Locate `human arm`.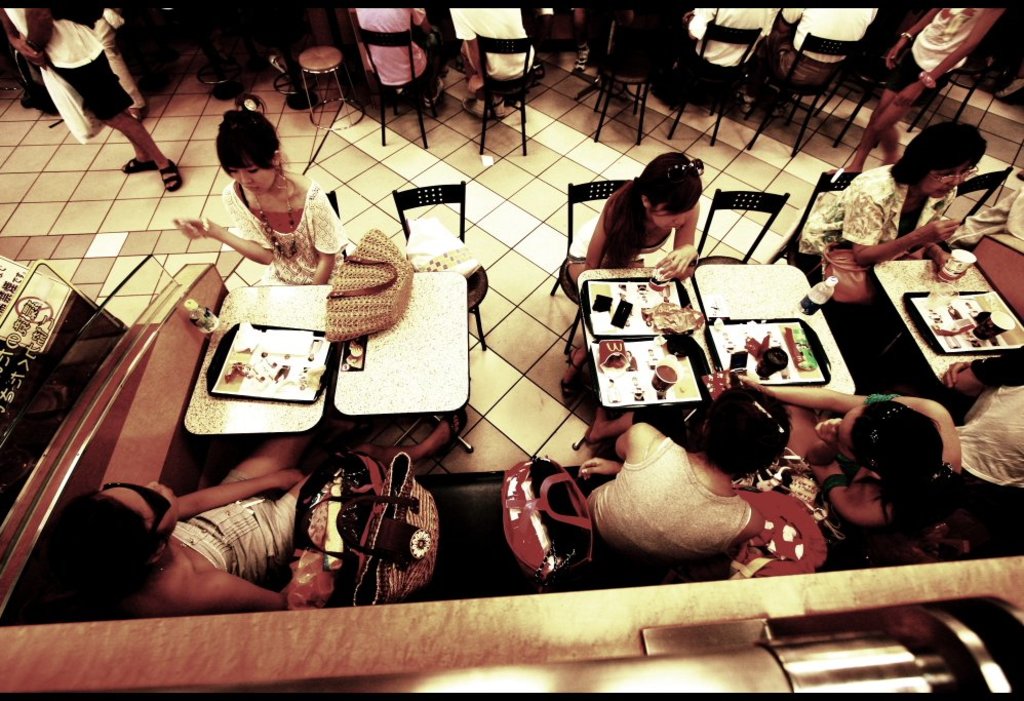
Bounding box: <bbox>830, 450, 922, 533</bbox>.
